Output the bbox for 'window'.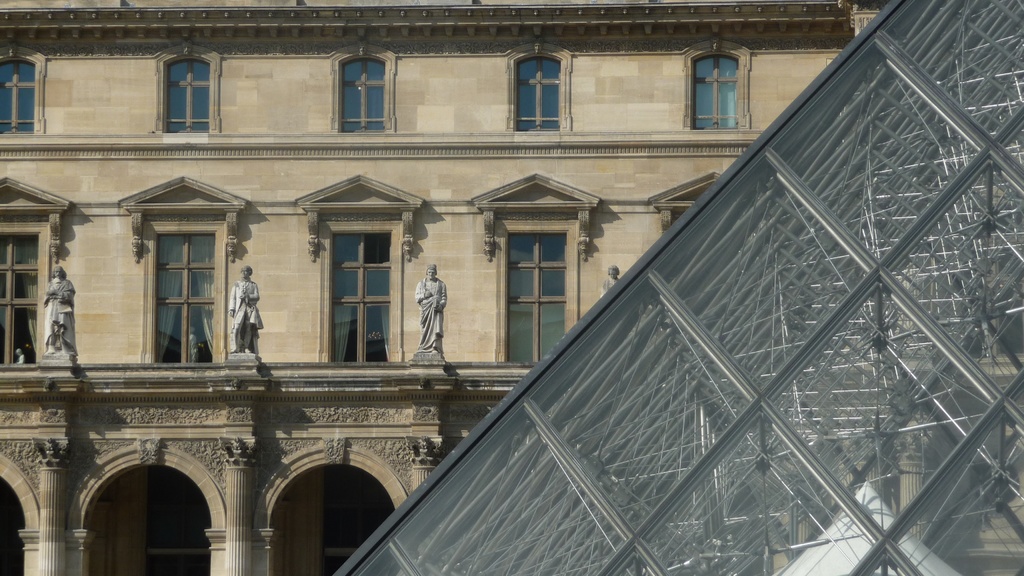
rect(332, 44, 396, 130).
